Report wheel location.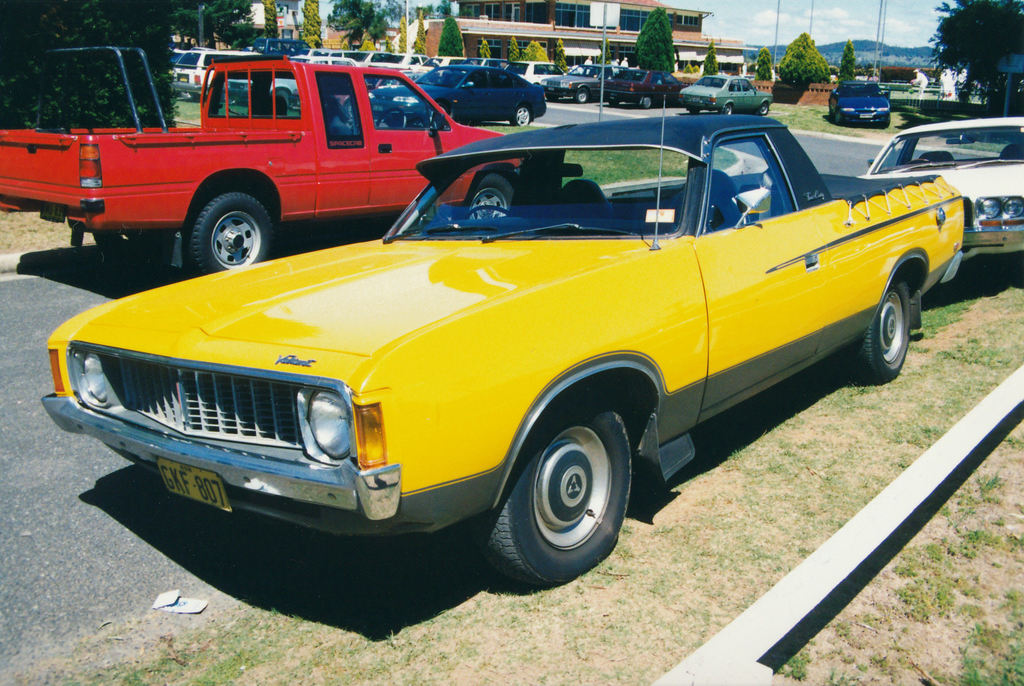
Report: [640,97,654,109].
